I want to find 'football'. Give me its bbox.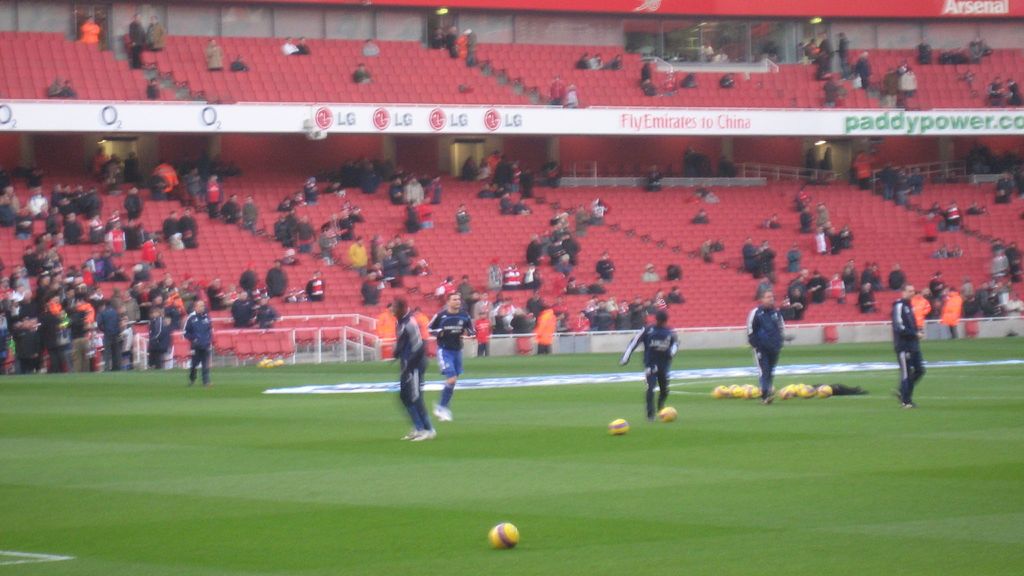
(left=609, top=415, right=628, bottom=436).
